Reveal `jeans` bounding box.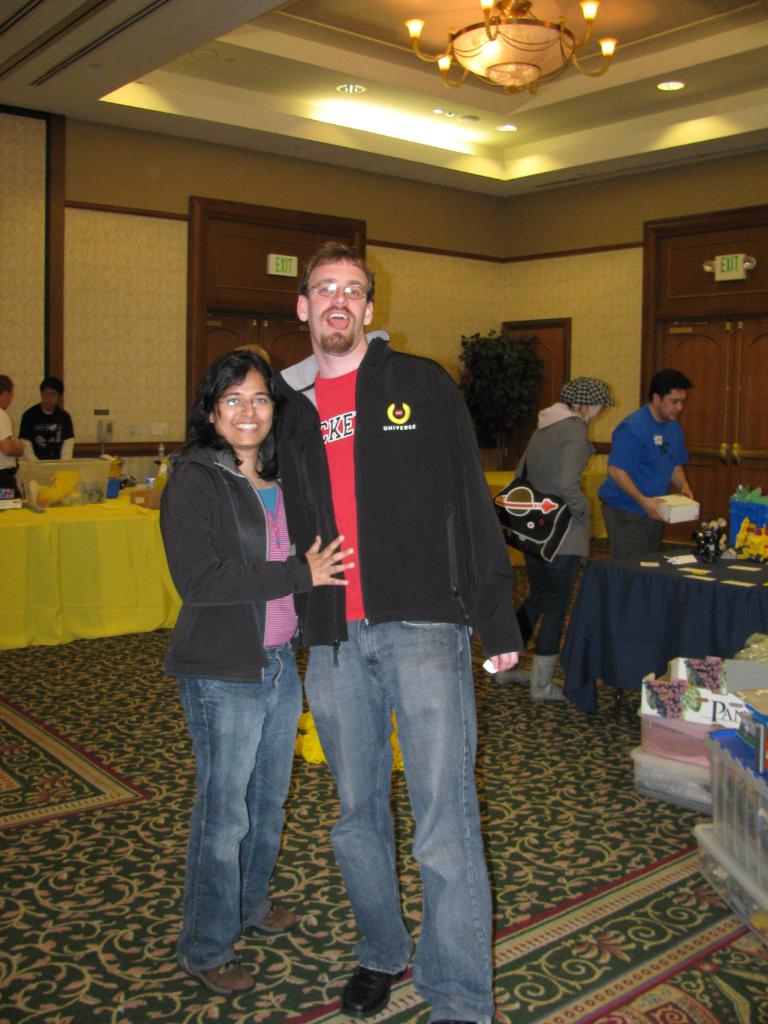
Revealed: (179, 641, 303, 975).
